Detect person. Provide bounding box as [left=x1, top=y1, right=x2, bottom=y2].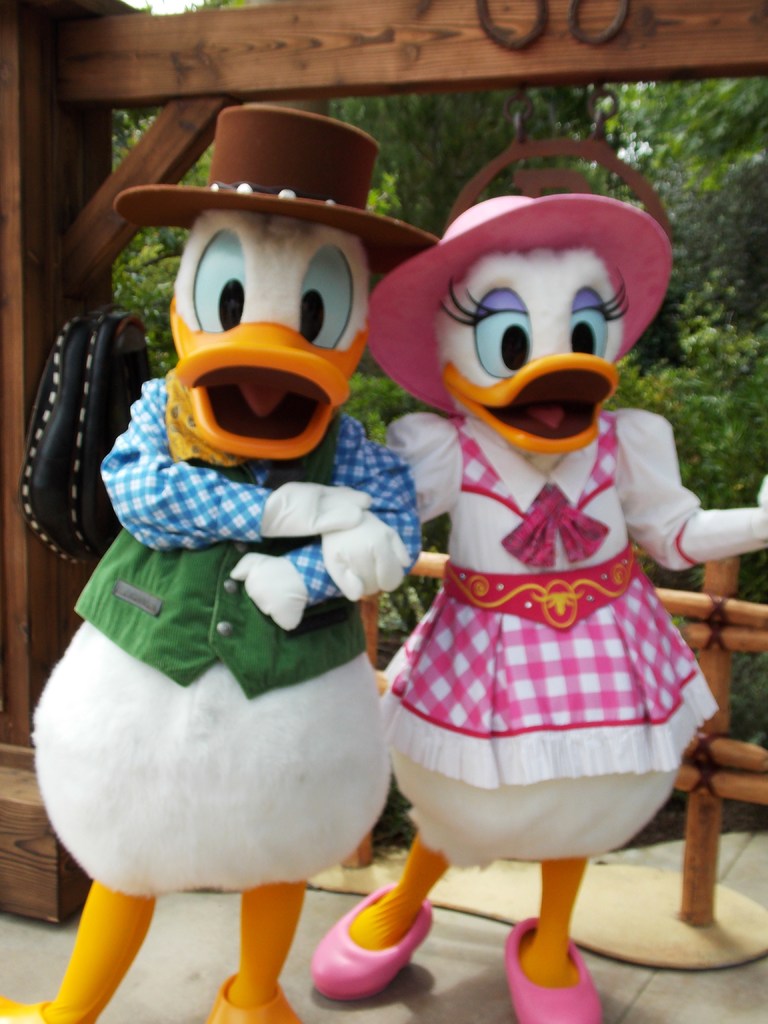
[left=298, top=183, right=767, bottom=1023].
